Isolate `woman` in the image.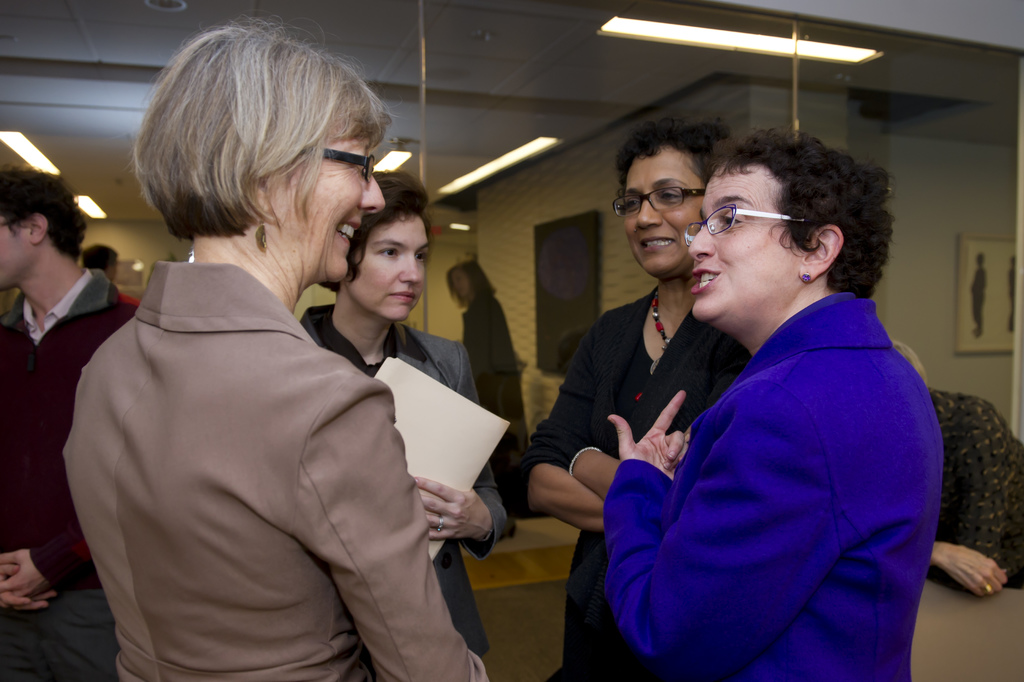
Isolated region: <region>607, 120, 948, 681</region>.
